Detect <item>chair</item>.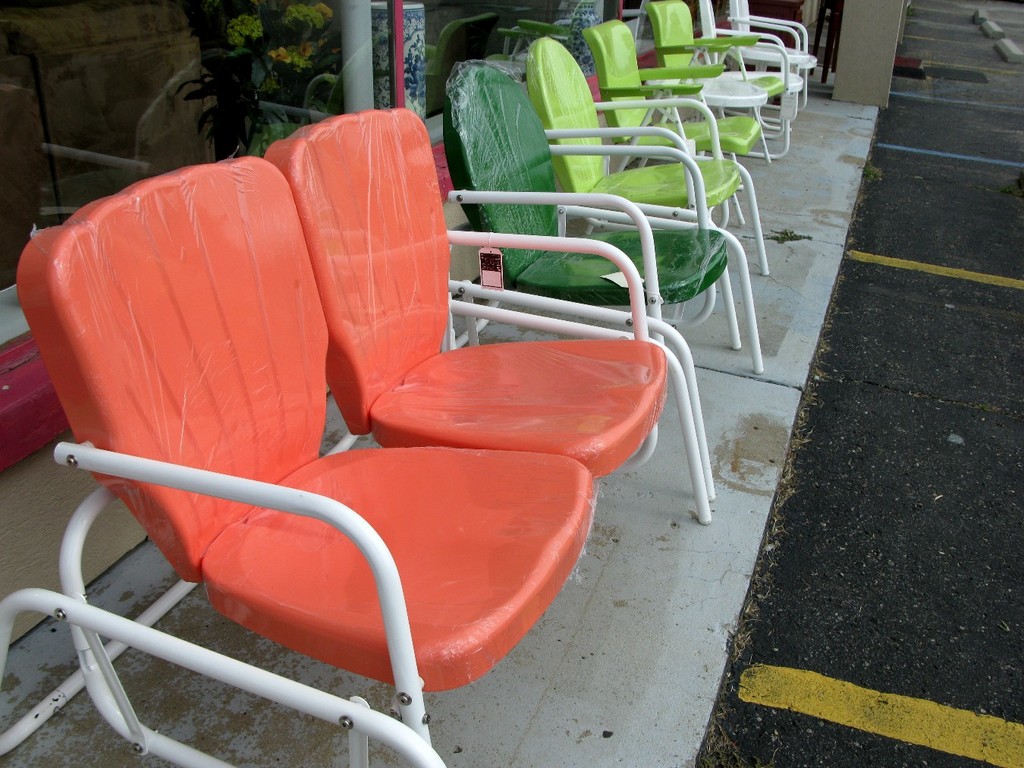
Detected at detection(441, 49, 766, 501).
